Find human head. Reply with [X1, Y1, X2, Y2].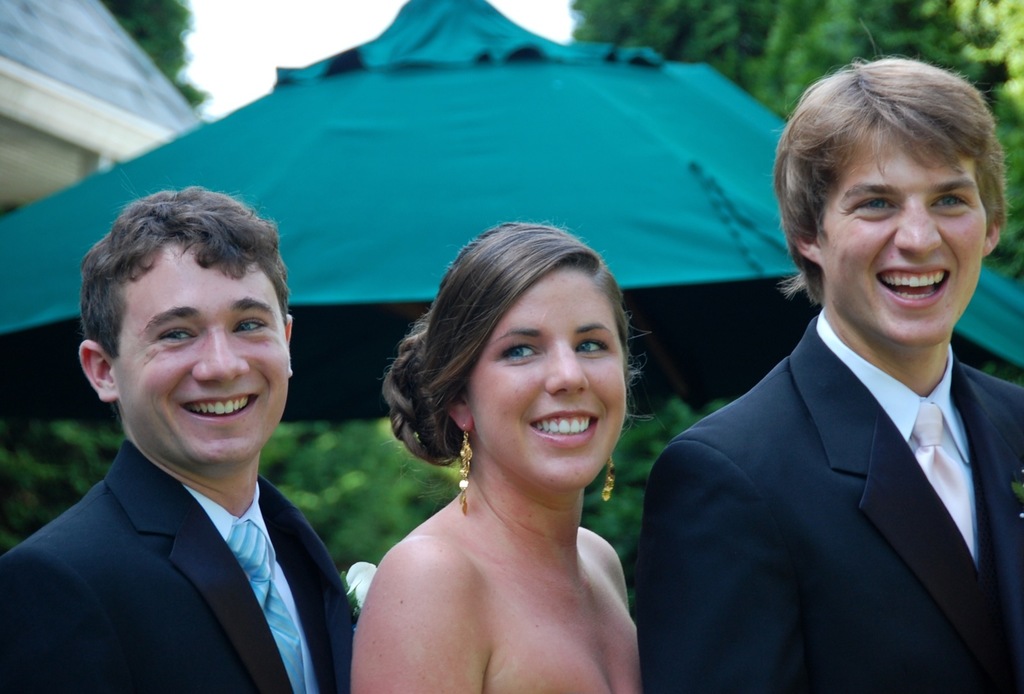
[76, 181, 298, 471].
